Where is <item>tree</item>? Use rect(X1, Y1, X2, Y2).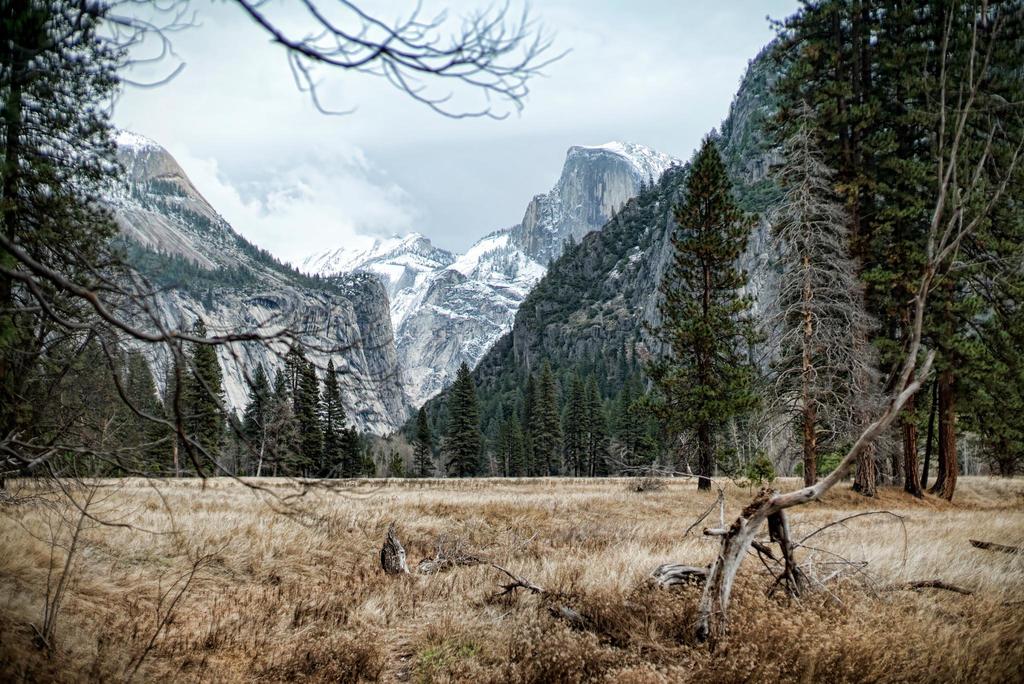
rect(444, 351, 492, 487).
